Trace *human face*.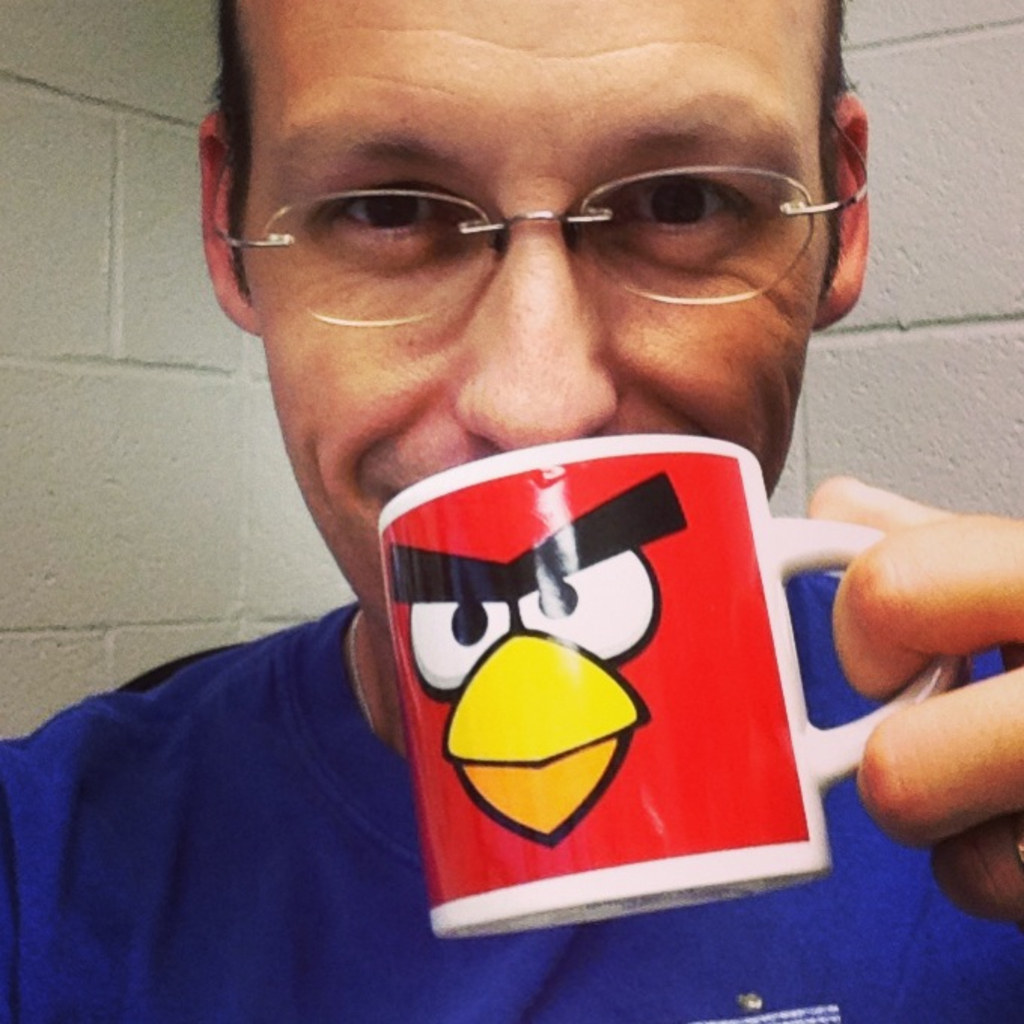
Traced to pyautogui.locateOnScreen(241, 0, 833, 634).
